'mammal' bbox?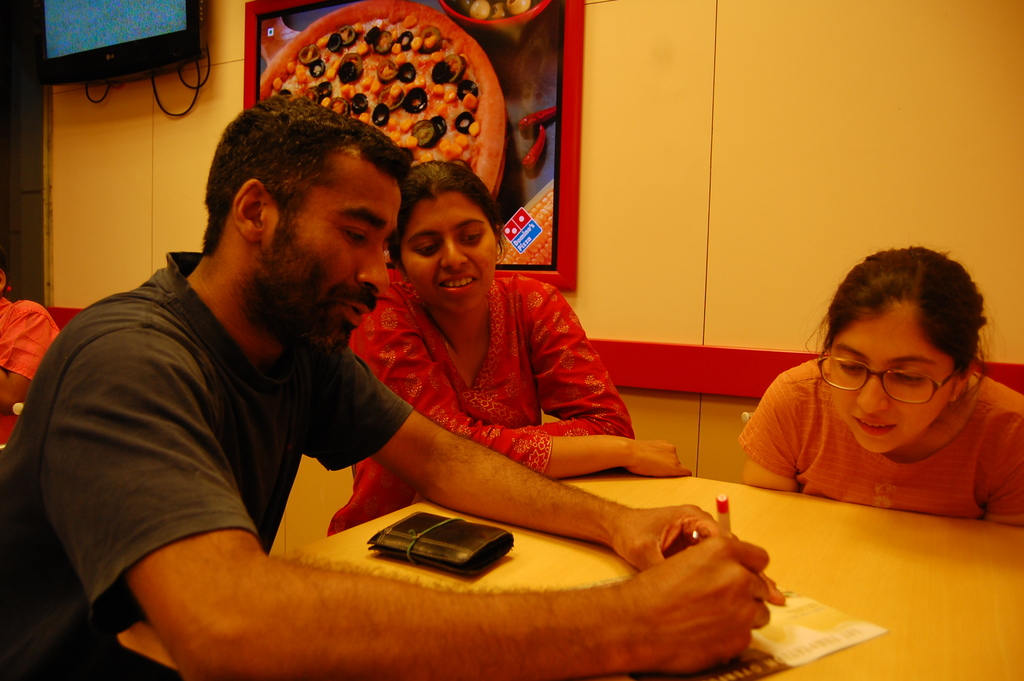
0:267:53:410
